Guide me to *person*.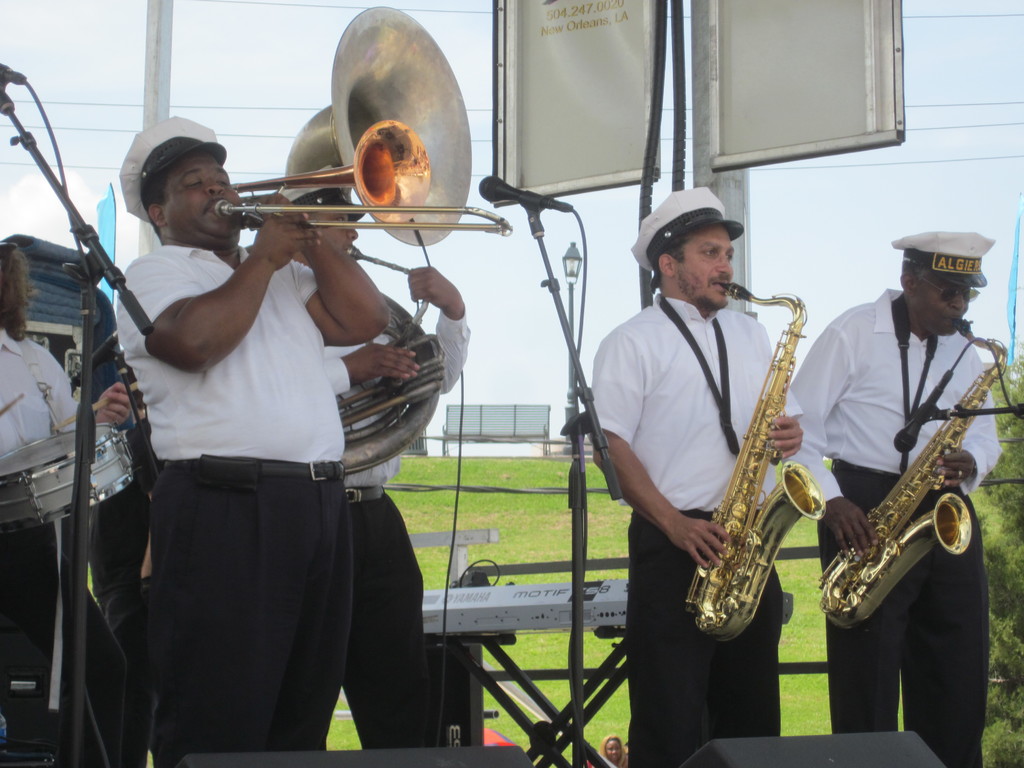
Guidance: Rect(584, 187, 801, 767).
